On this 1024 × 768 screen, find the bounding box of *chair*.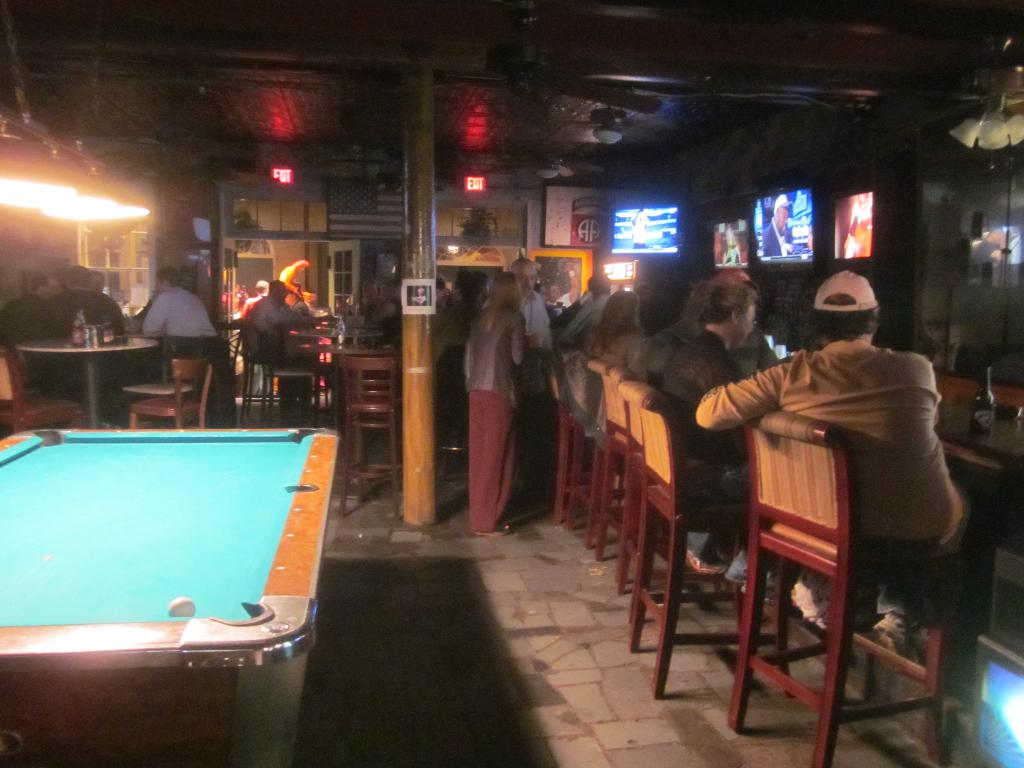
Bounding box: <region>721, 405, 924, 748</region>.
